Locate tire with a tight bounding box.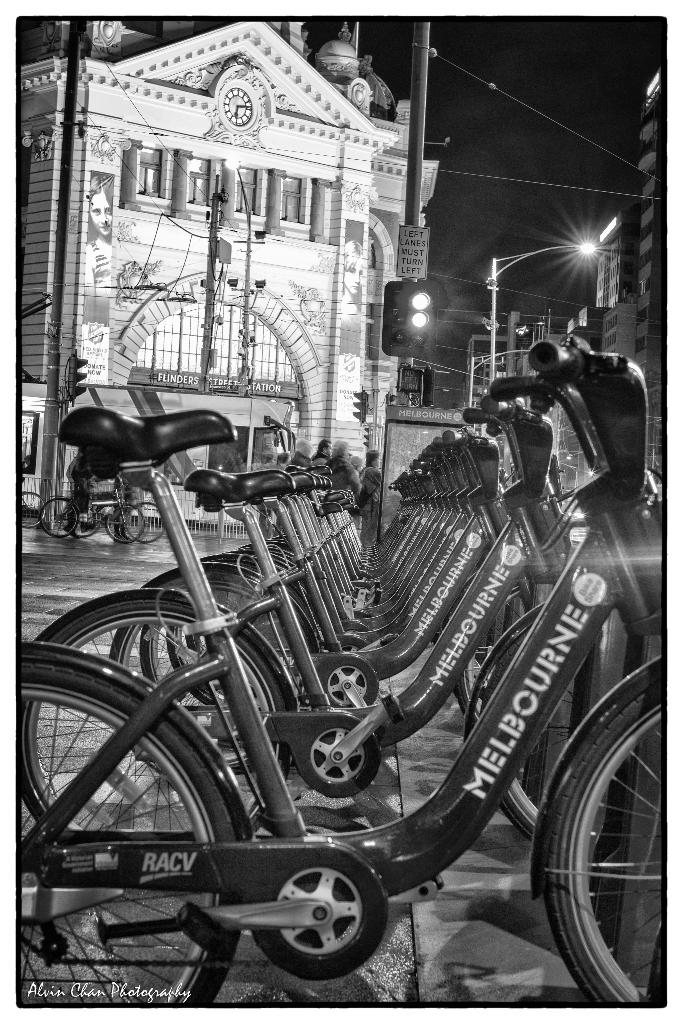
bbox=[164, 627, 295, 706].
